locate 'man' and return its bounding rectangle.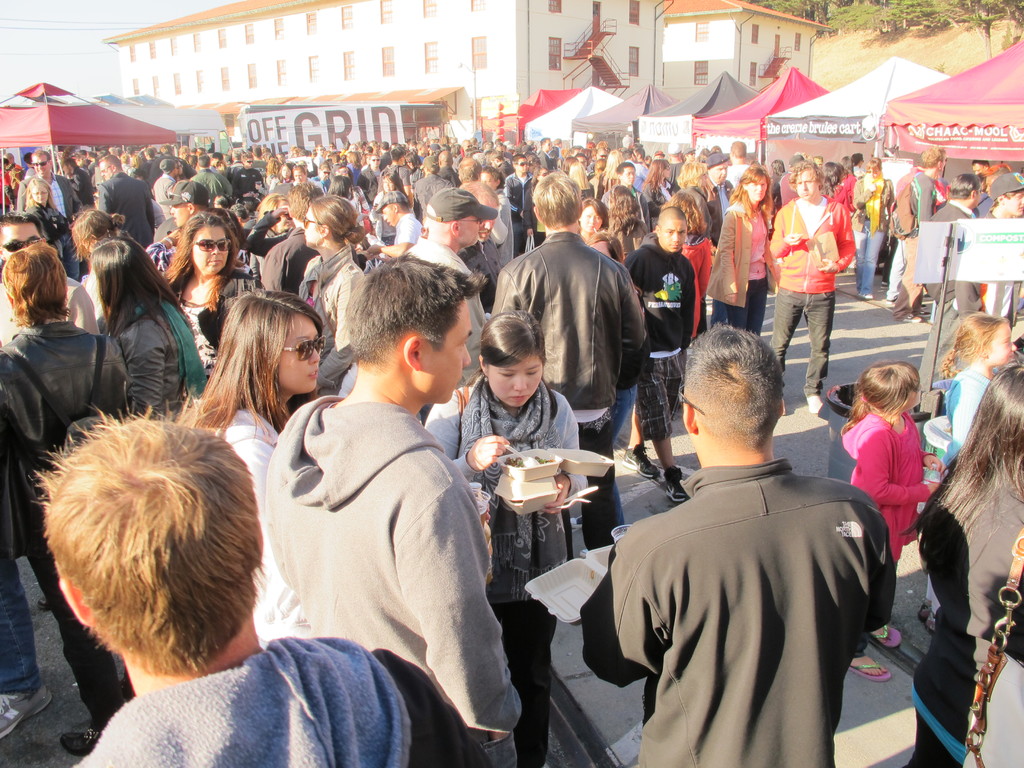
region(575, 323, 905, 767).
